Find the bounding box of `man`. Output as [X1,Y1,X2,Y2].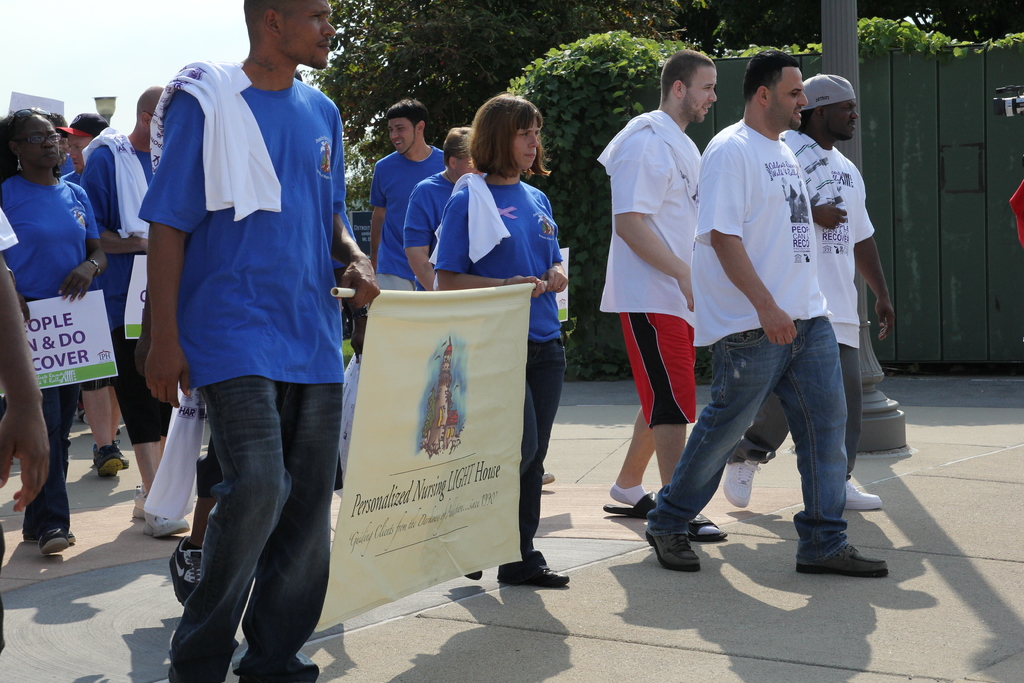
[47,110,84,181].
